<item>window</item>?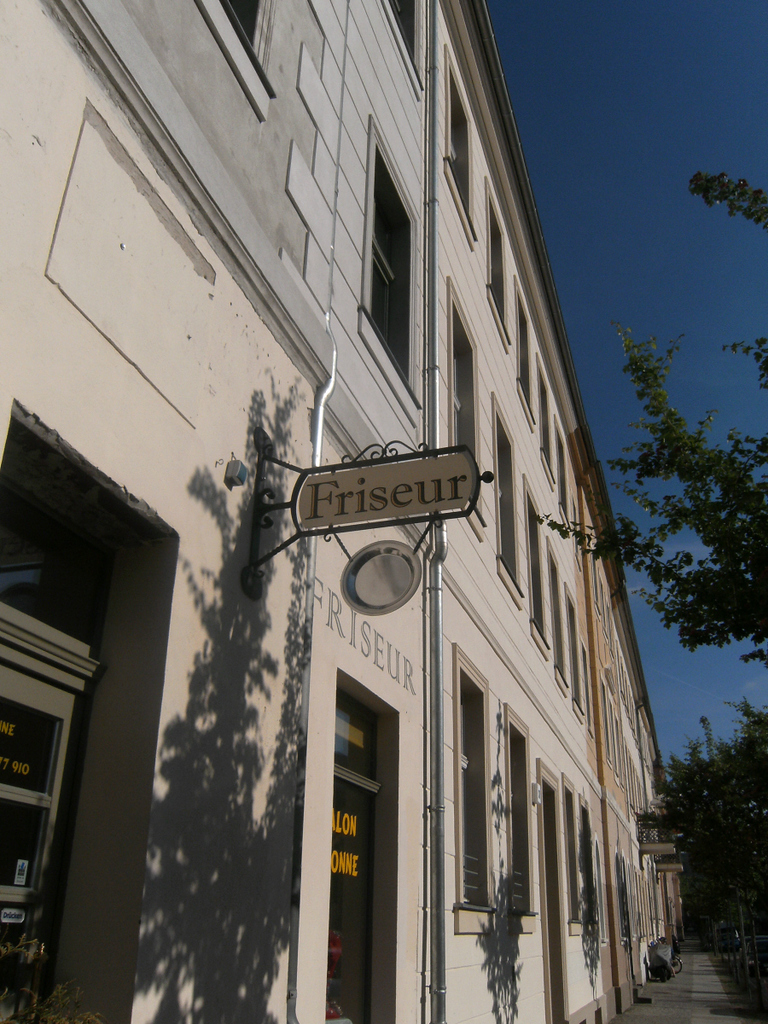
select_region(366, 124, 429, 423)
